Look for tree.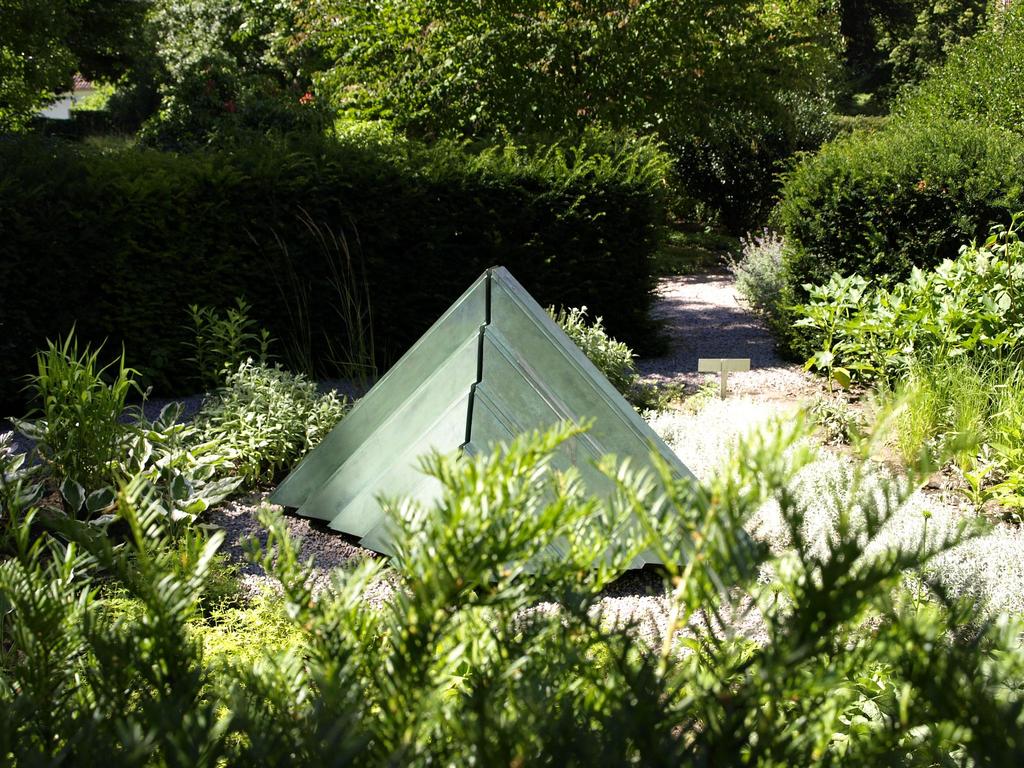
Found: (left=846, top=0, right=981, bottom=102).
